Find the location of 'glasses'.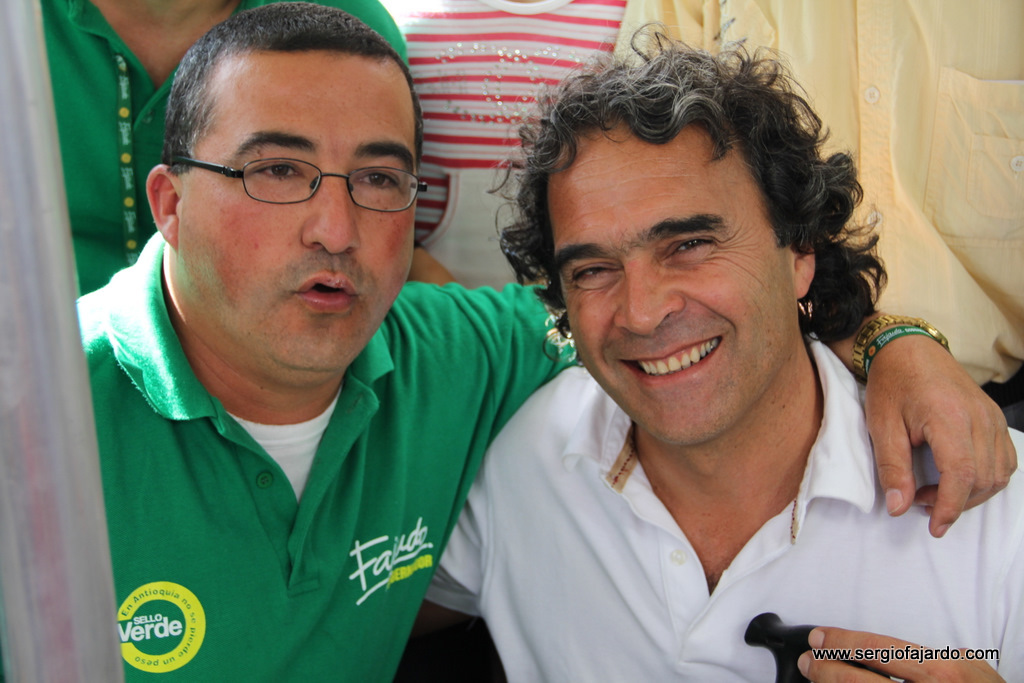
Location: <region>164, 134, 419, 204</region>.
